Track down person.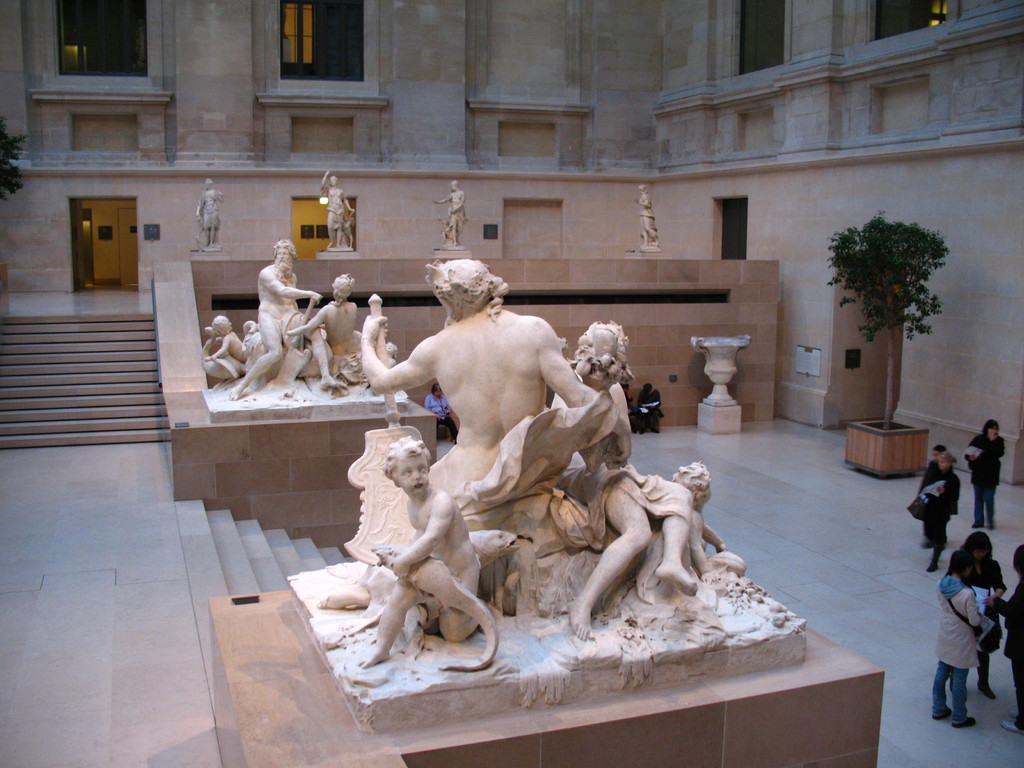
Tracked to crop(318, 168, 362, 246).
